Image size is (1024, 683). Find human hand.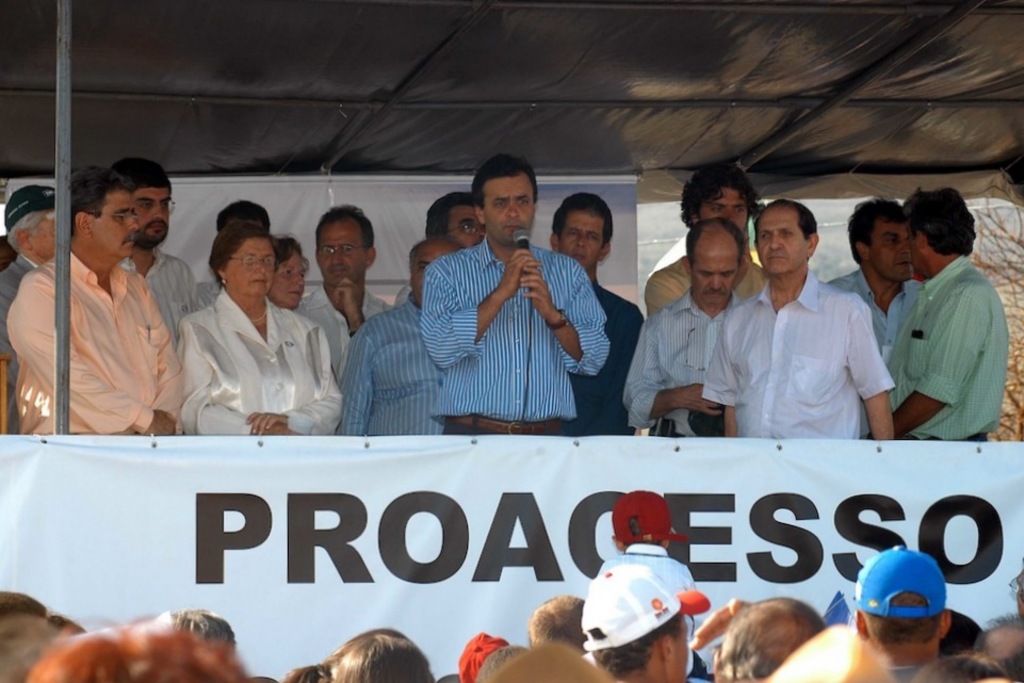
left=504, top=250, right=543, bottom=291.
